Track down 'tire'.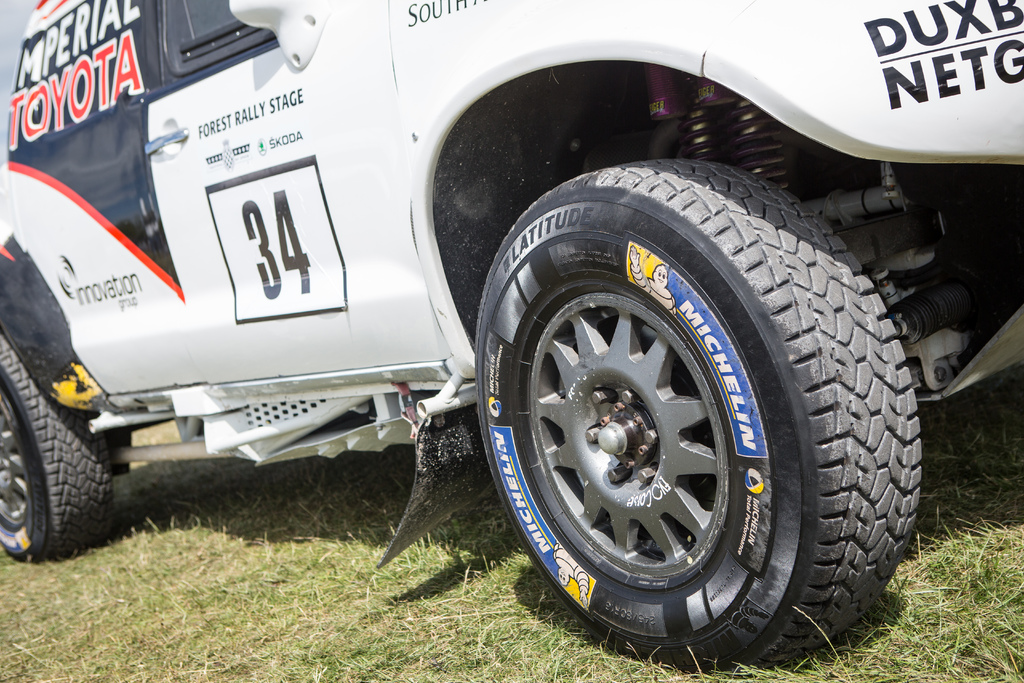
Tracked to {"x1": 0, "y1": 331, "x2": 116, "y2": 562}.
